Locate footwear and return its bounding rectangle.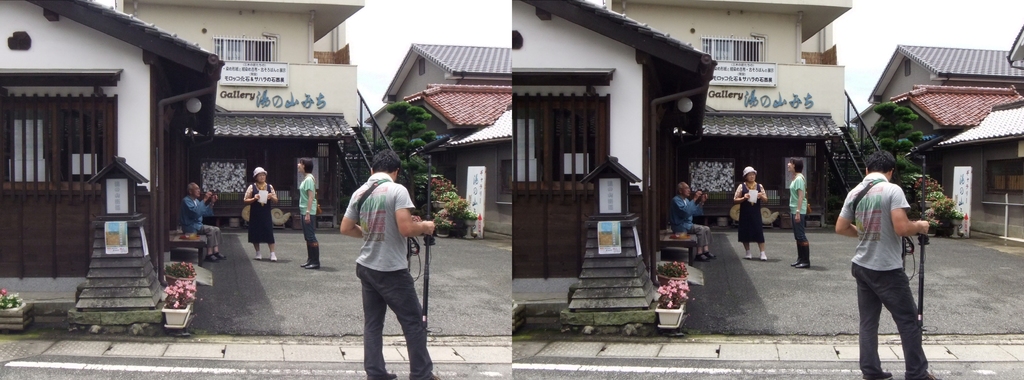
794/254/800/266.
